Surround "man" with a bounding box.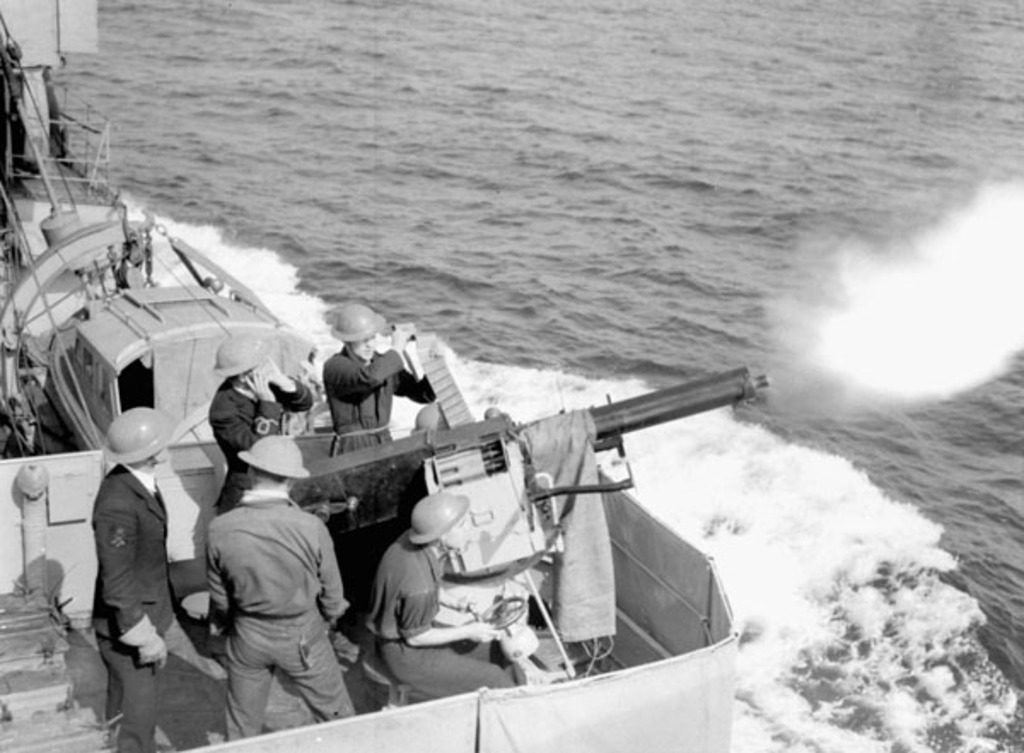
(x1=364, y1=487, x2=517, y2=700).
